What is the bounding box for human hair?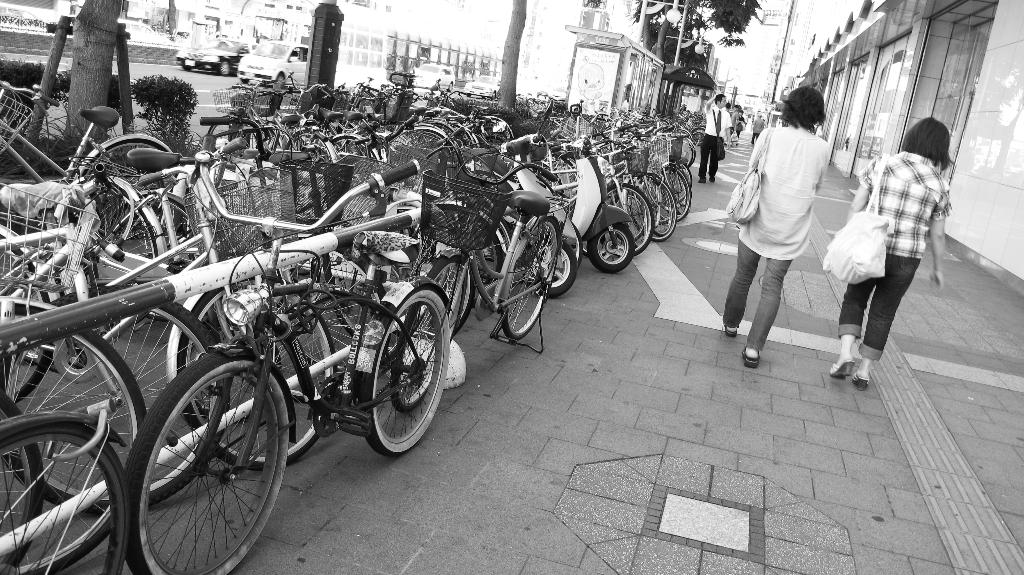
l=898, t=108, r=959, b=174.
